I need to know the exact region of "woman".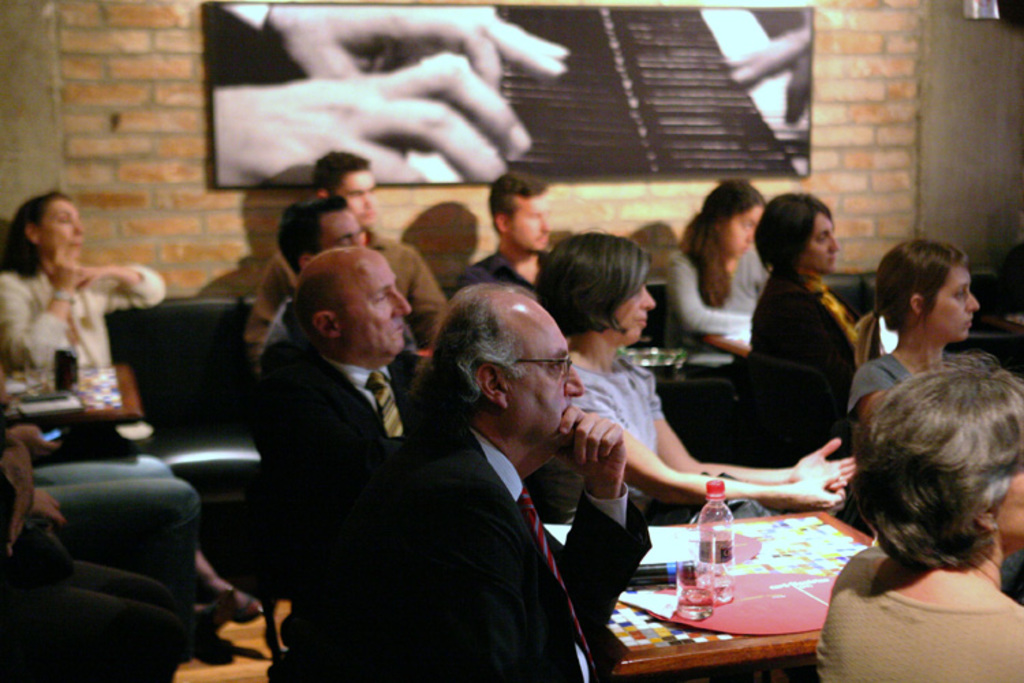
Region: Rect(0, 179, 251, 632).
